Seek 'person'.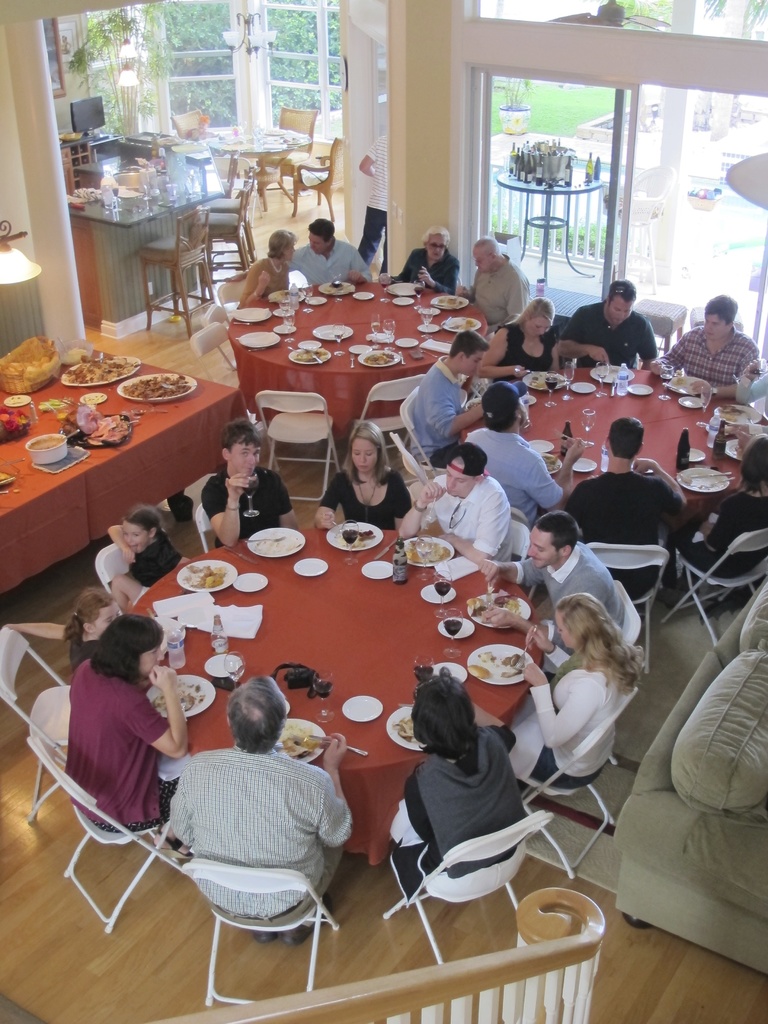
BBox(732, 369, 767, 416).
